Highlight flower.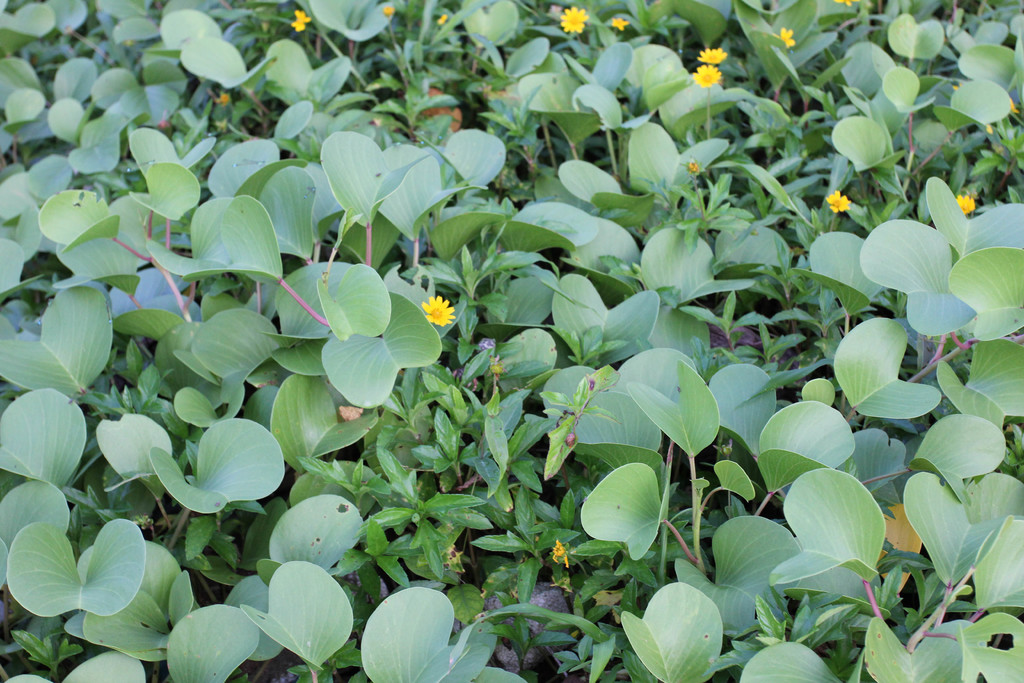
Highlighted region: (958, 195, 974, 214).
